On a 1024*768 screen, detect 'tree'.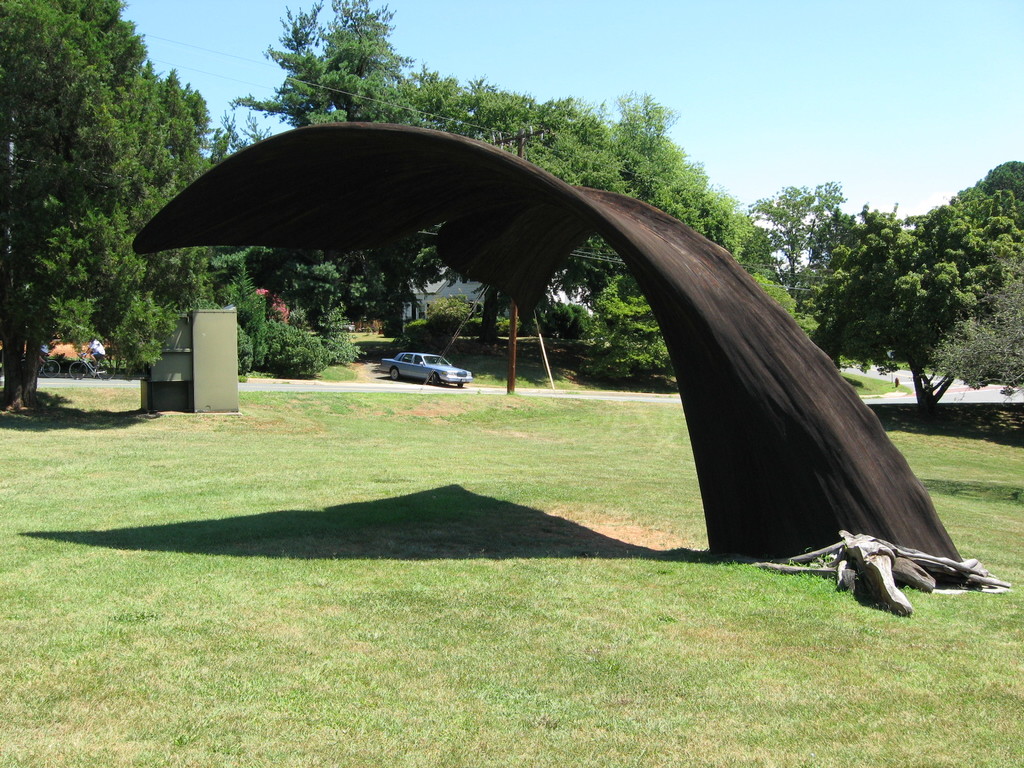
{"x1": 524, "y1": 99, "x2": 586, "y2": 141}.
